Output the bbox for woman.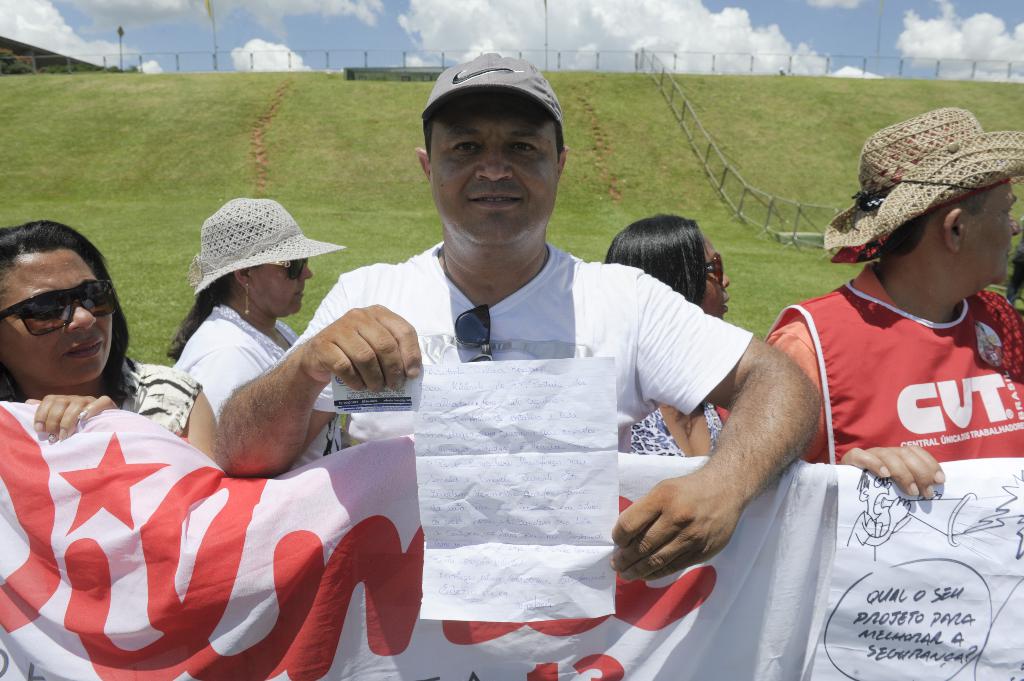
{"left": 163, "top": 197, "right": 351, "bottom": 476}.
